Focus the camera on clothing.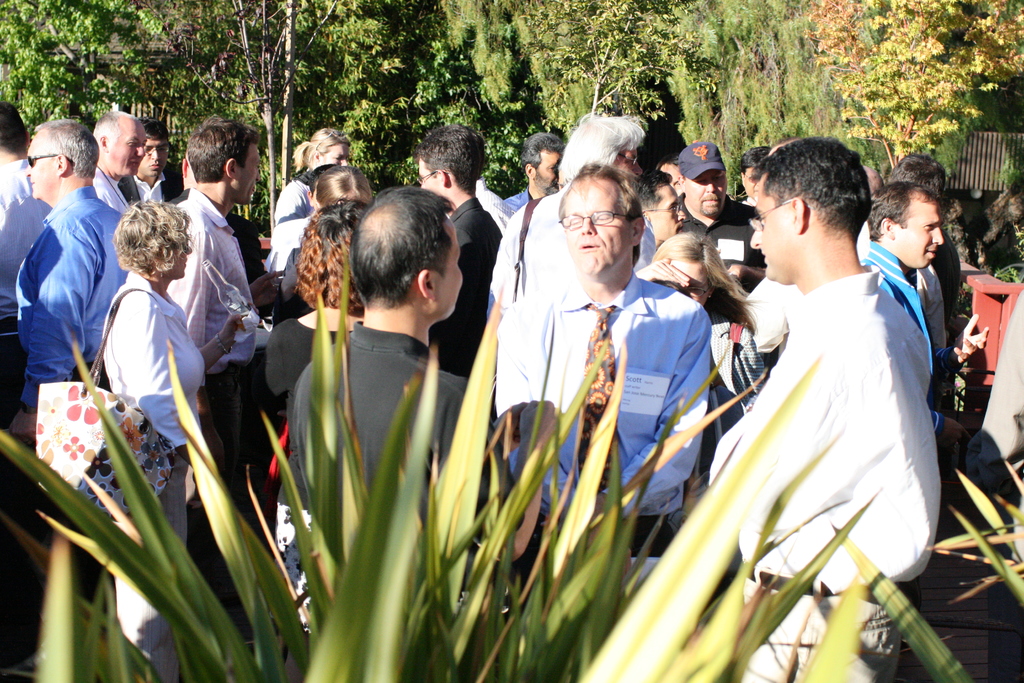
Focus region: x1=88, y1=165, x2=129, y2=220.
